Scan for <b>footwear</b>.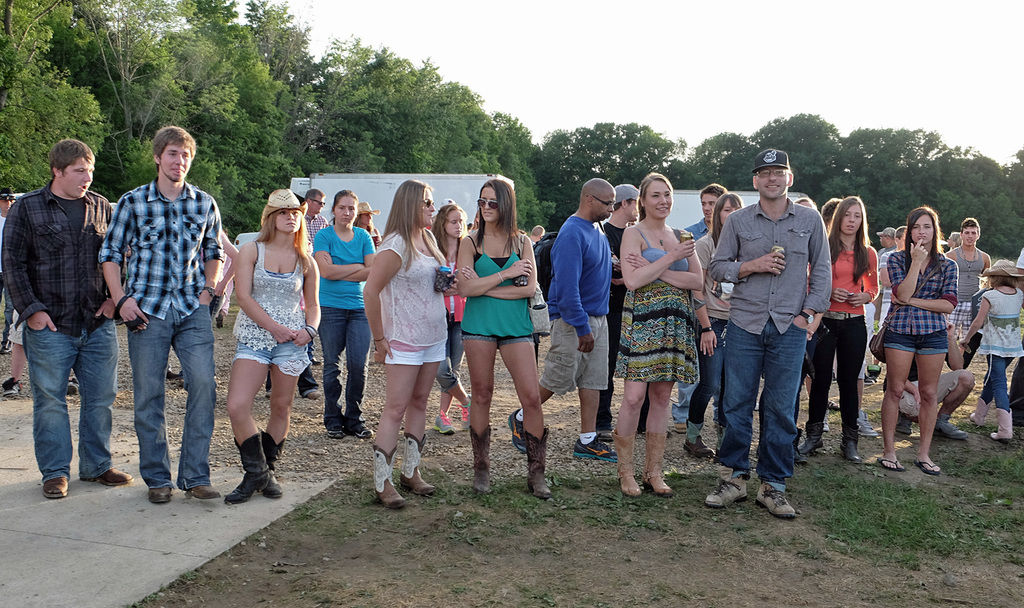
Scan result: x1=192, y1=475, x2=232, y2=499.
